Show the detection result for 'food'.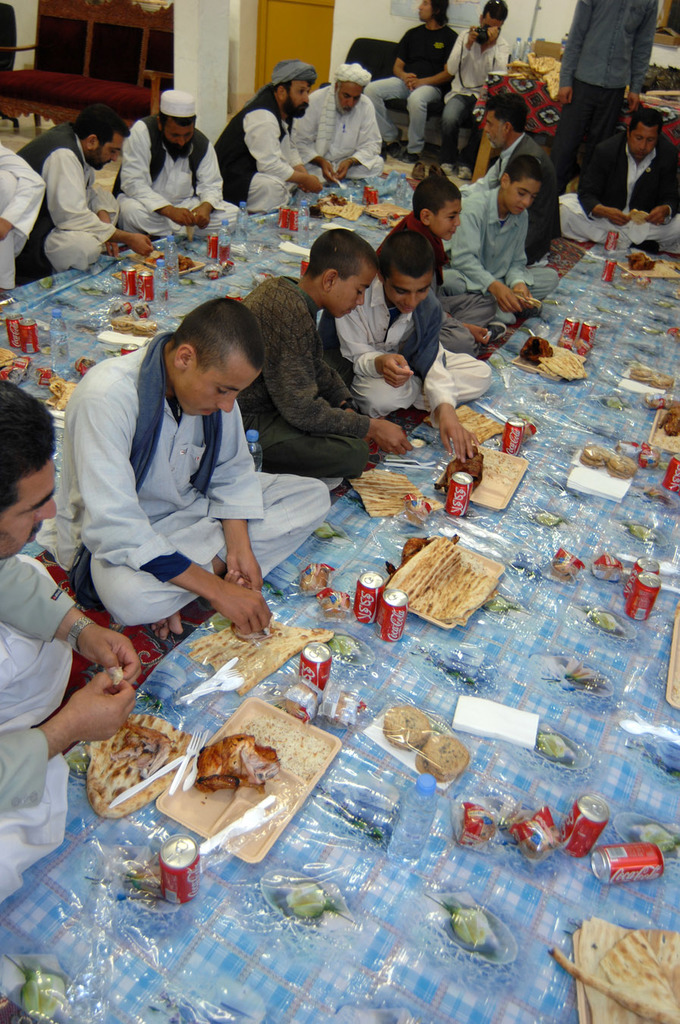
<box>626,363,654,383</box>.
